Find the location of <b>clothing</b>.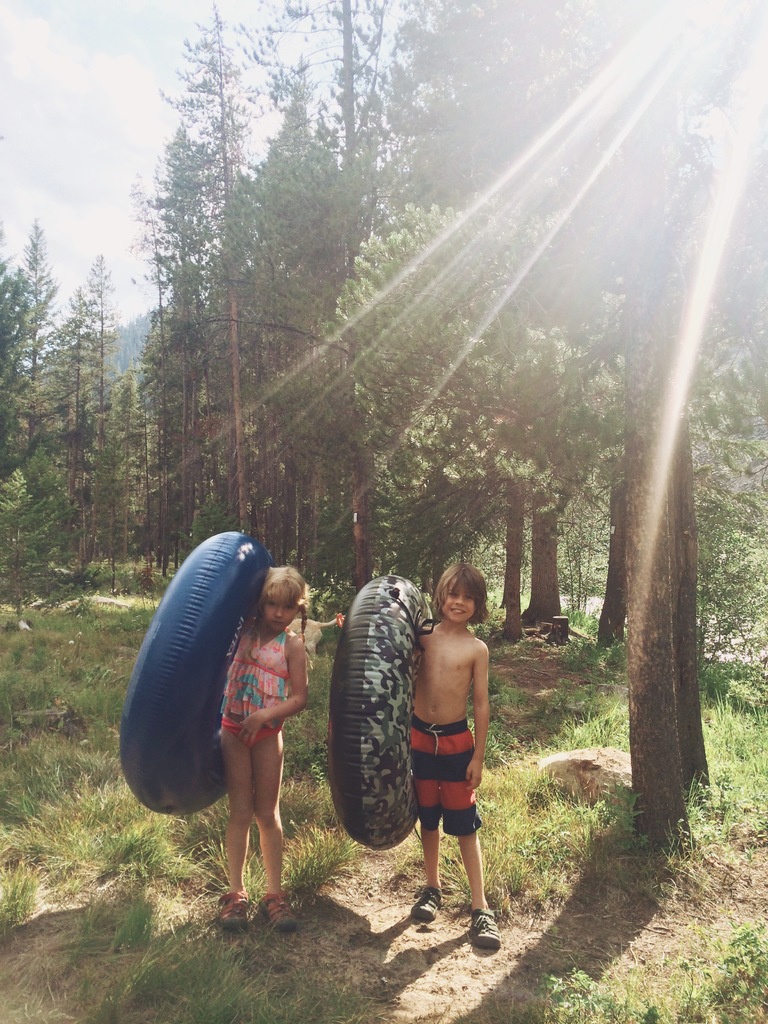
Location: BBox(211, 626, 286, 751).
